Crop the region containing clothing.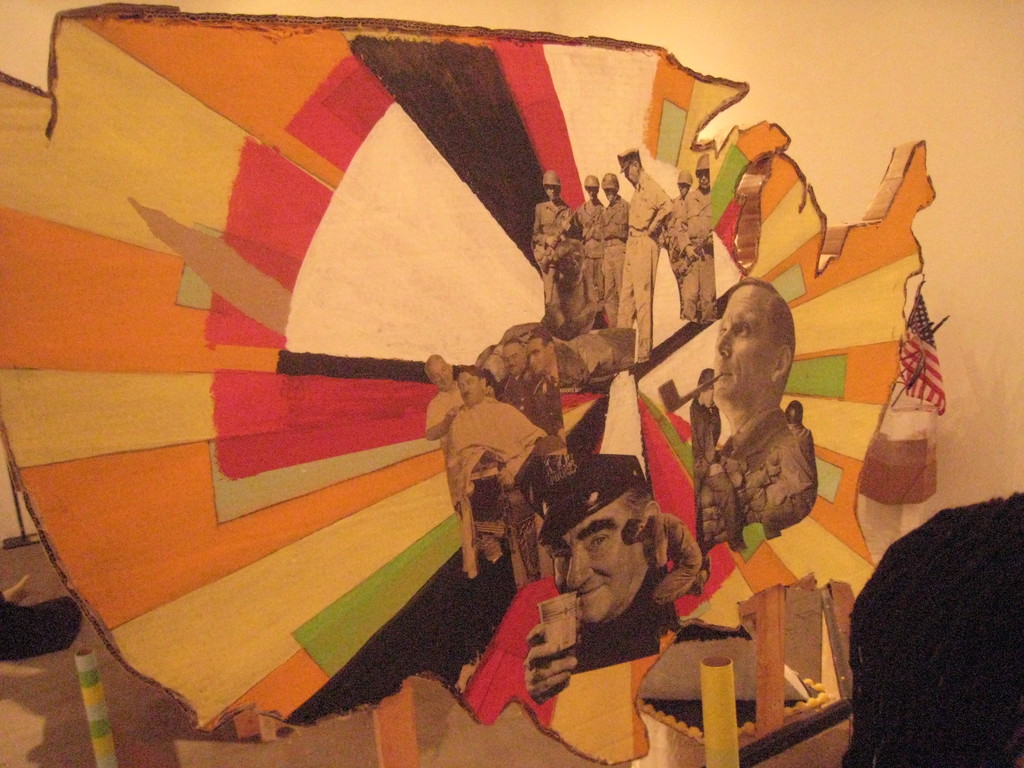
Crop region: BBox(445, 397, 542, 575).
